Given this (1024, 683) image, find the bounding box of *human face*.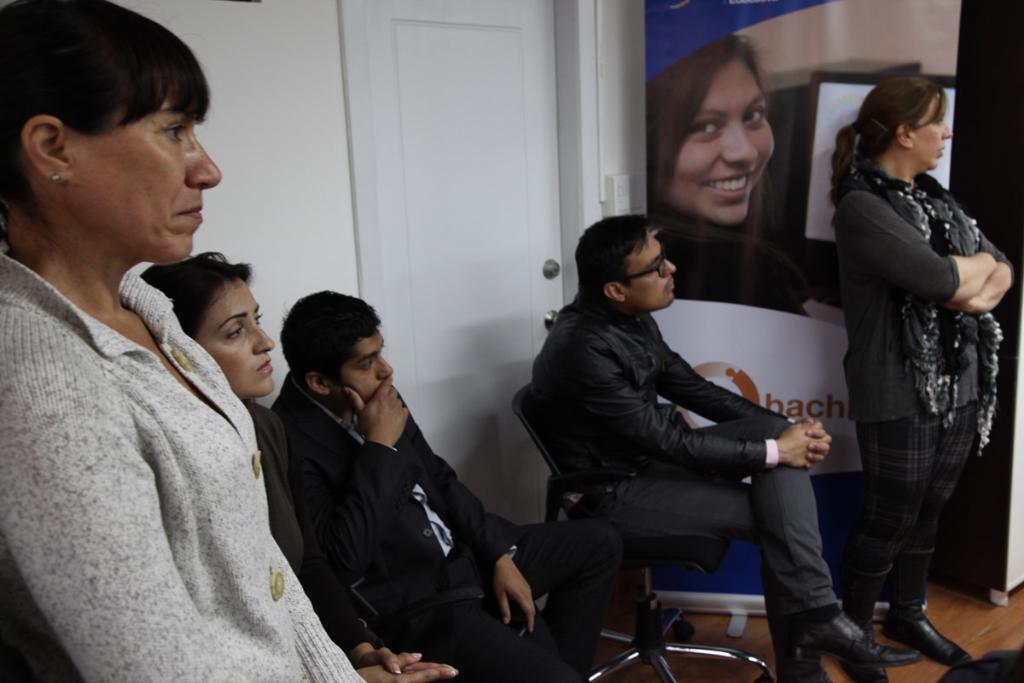
(left=910, top=97, right=953, bottom=167).
